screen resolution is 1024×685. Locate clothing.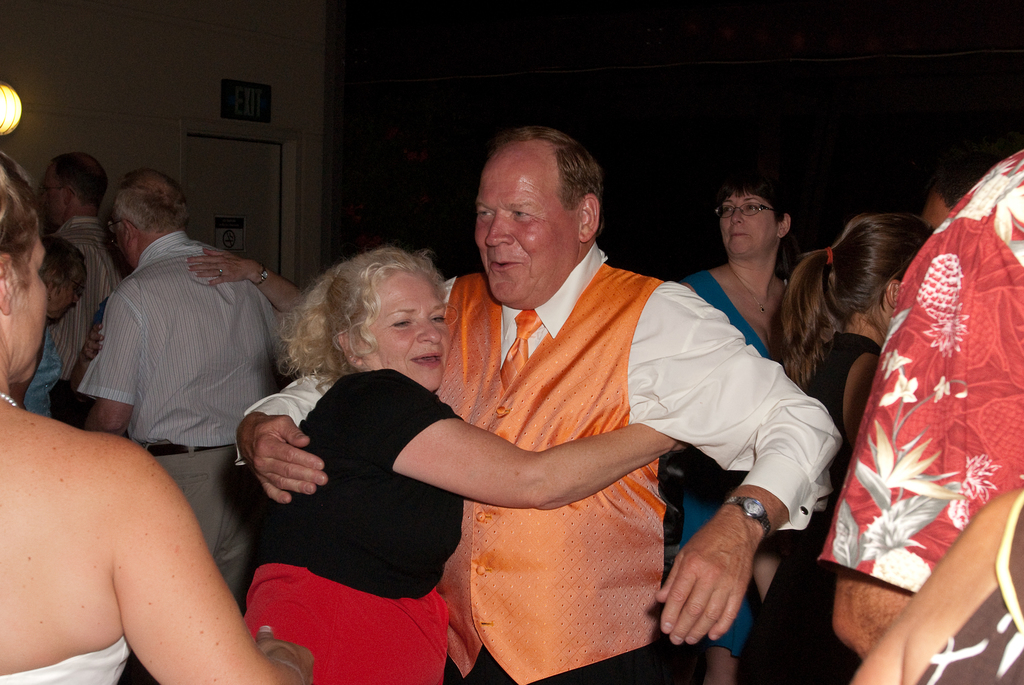
detection(54, 214, 124, 360).
